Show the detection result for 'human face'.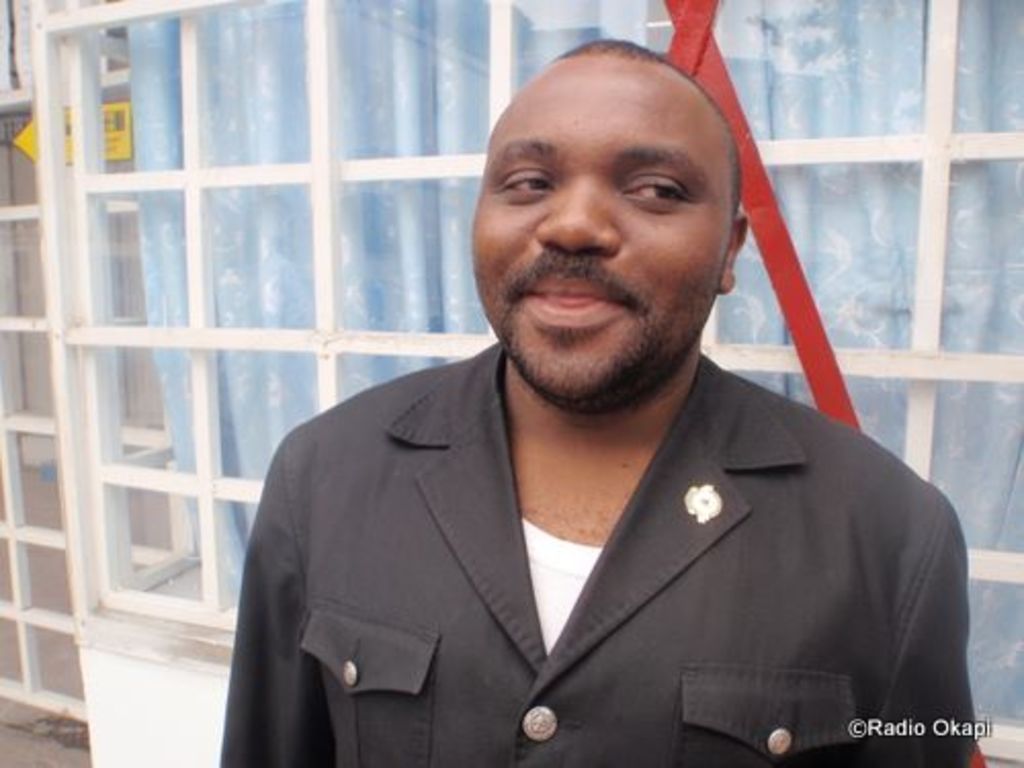
[left=467, top=72, right=711, bottom=389].
